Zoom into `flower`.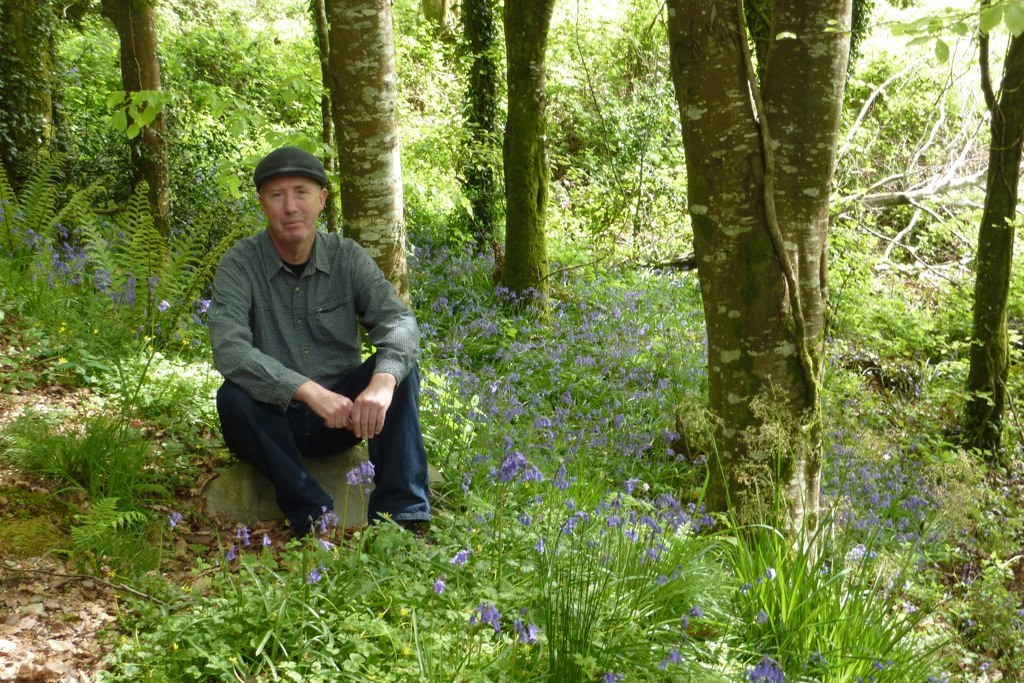
Zoom target: bbox(220, 541, 245, 564).
